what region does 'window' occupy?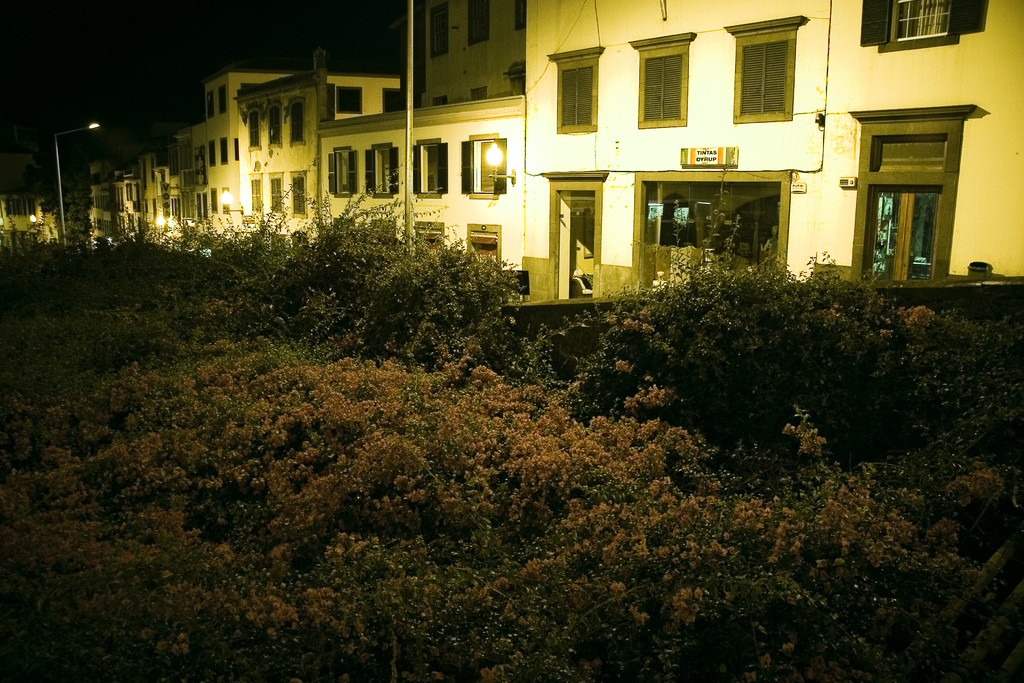
287:98:304:149.
